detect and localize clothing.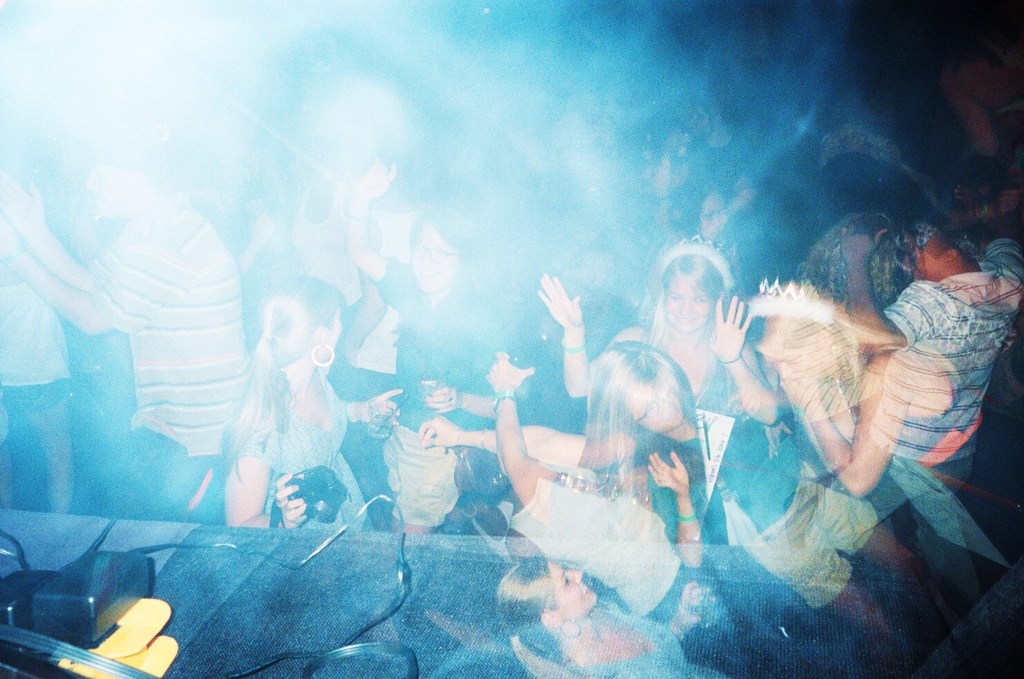
Localized at bbox=(693, 358, 733, 415).
